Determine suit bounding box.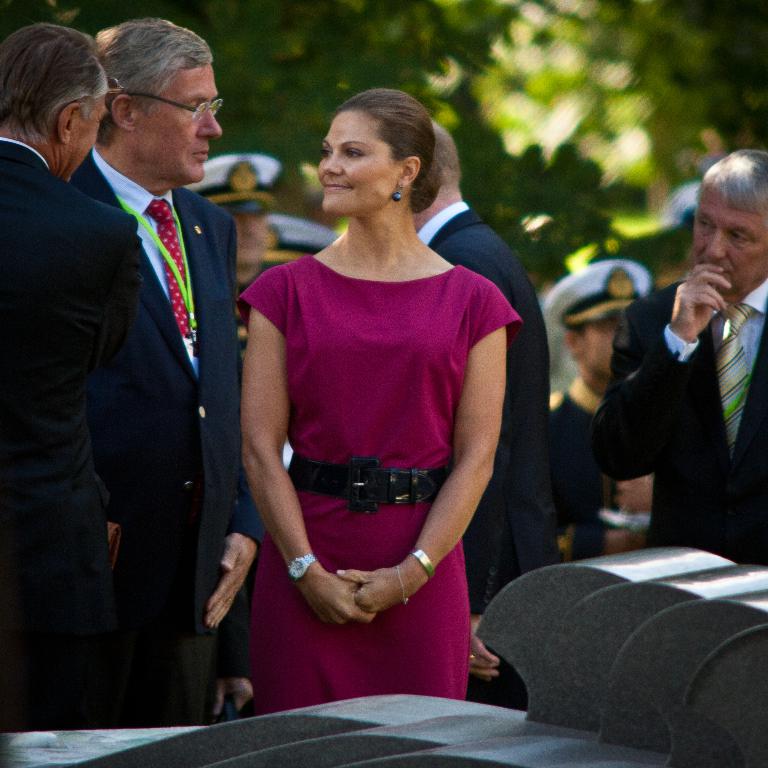
Determined: x1=418 y1=202 x2=562 y2=712.
